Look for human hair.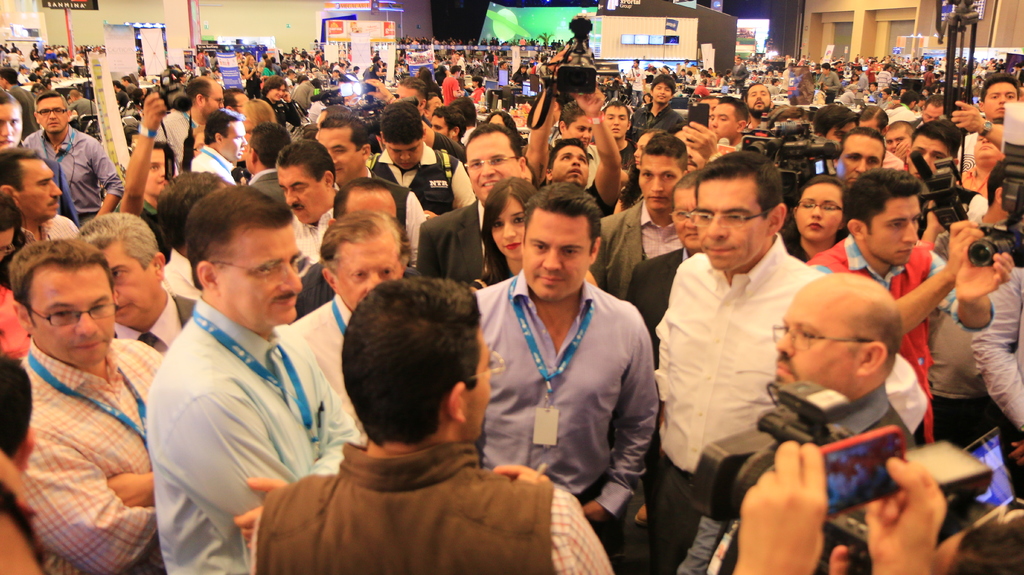
Found: {"x1": 651, "y1": 74, "x2": 677, "y2": 99}.
